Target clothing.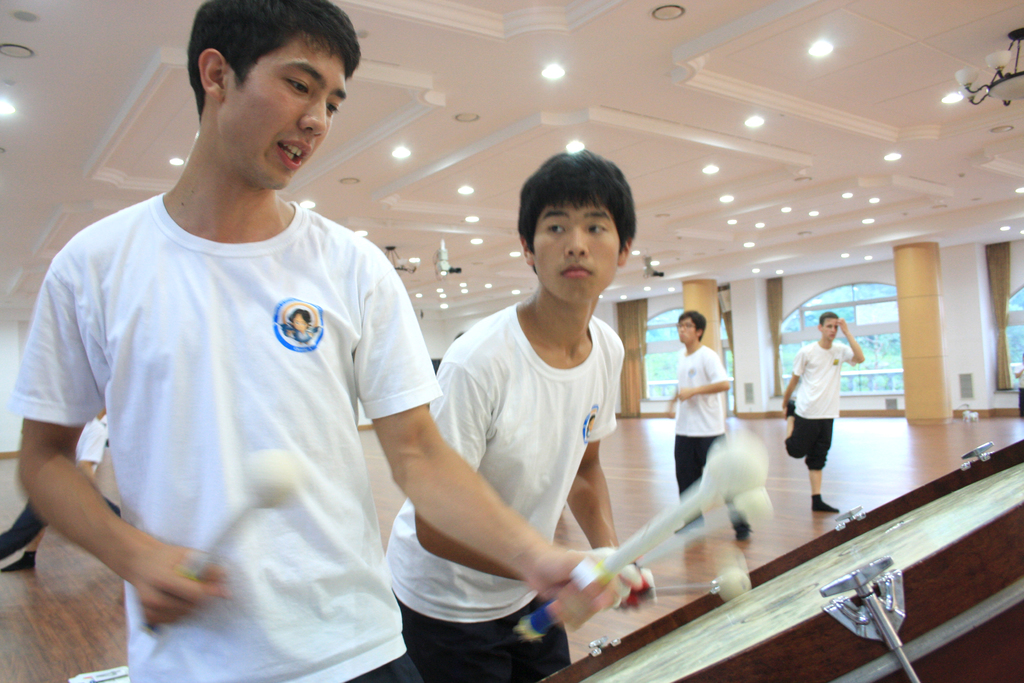
Target region: <box>669,342,742,500</box>.
